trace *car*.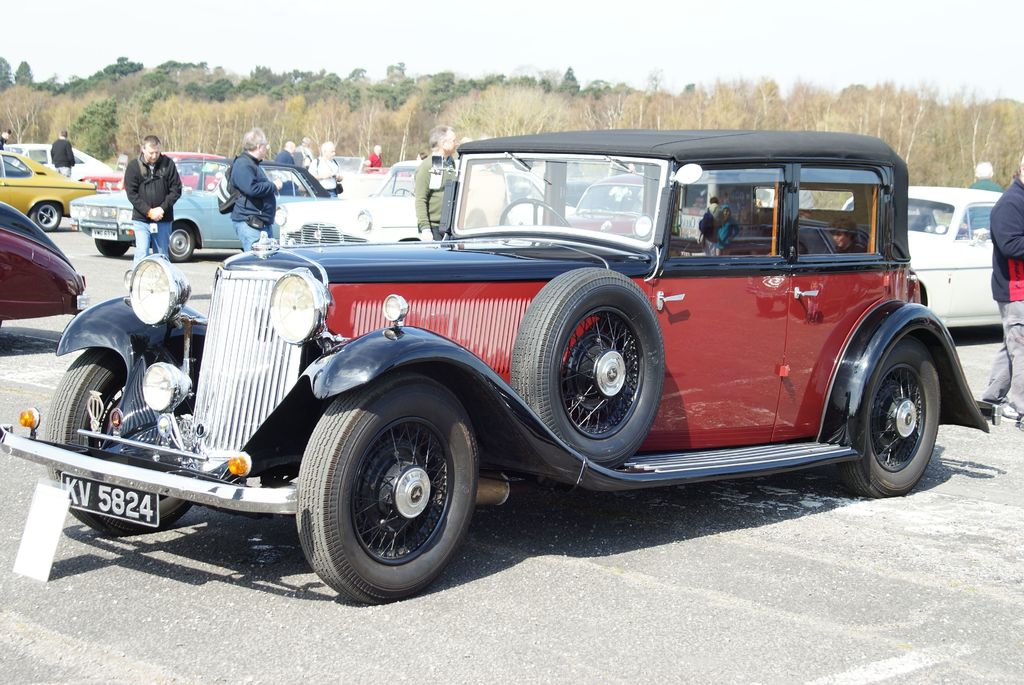
Traced to (0,150,97,232).
